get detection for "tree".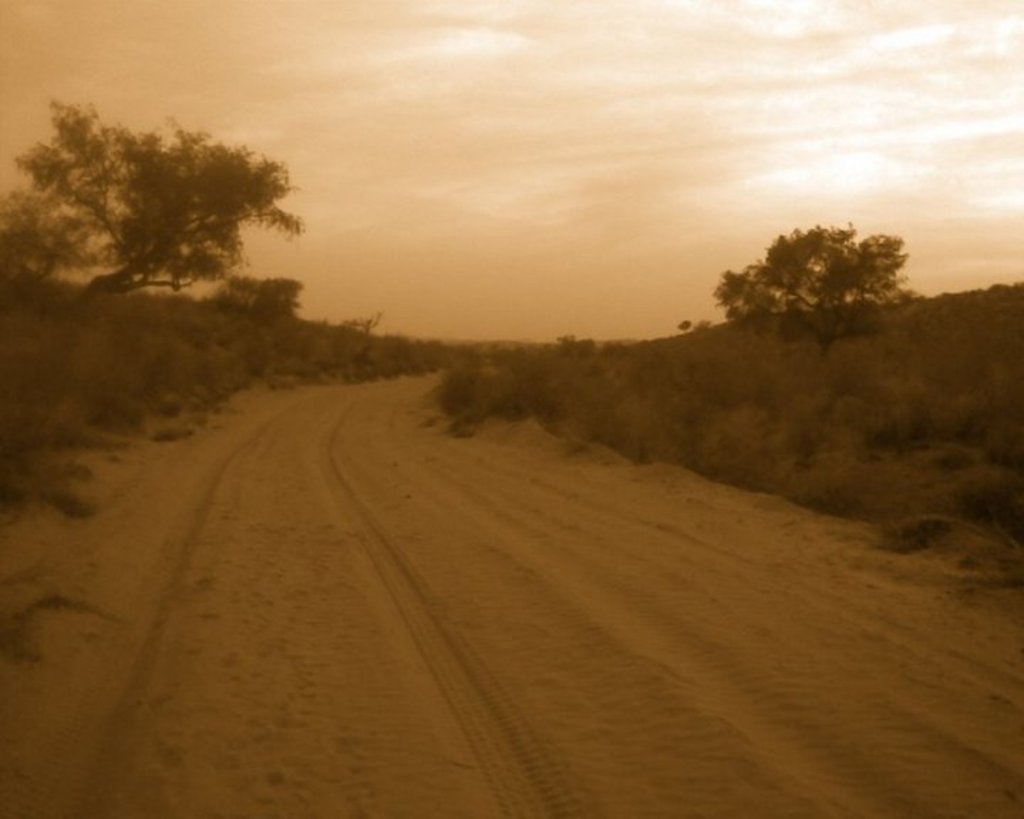
Detection: <bbox>205, 273, 310, 317</bbox>.
